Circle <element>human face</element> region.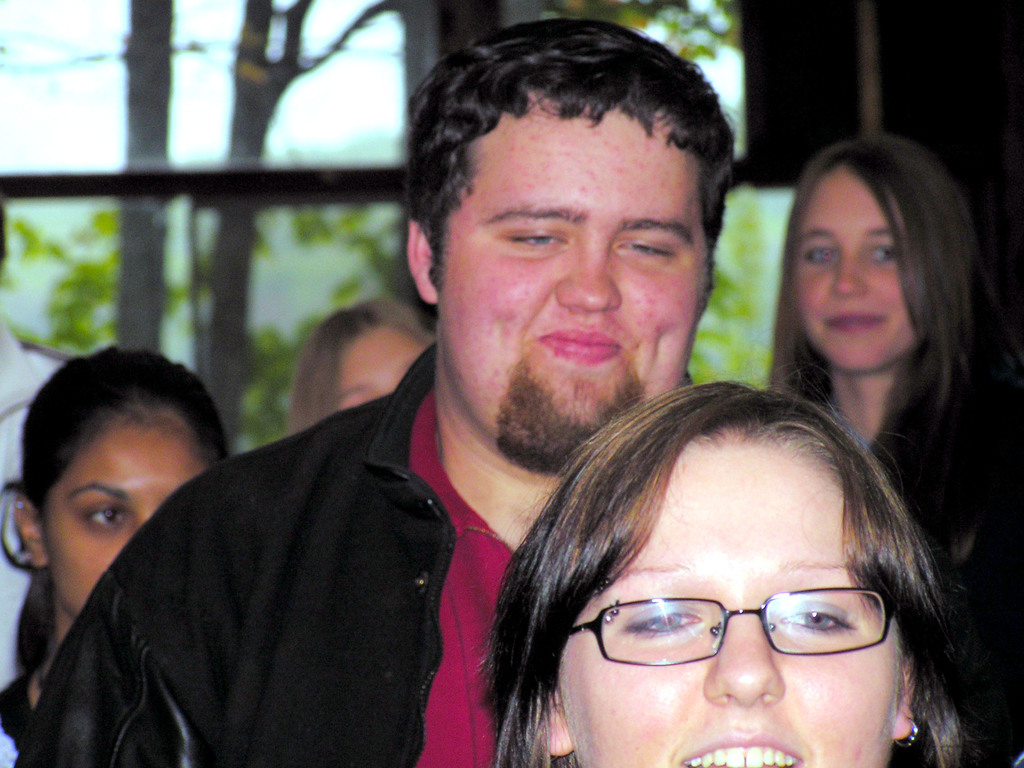
Region: detection(329, 322, 428, 412).
